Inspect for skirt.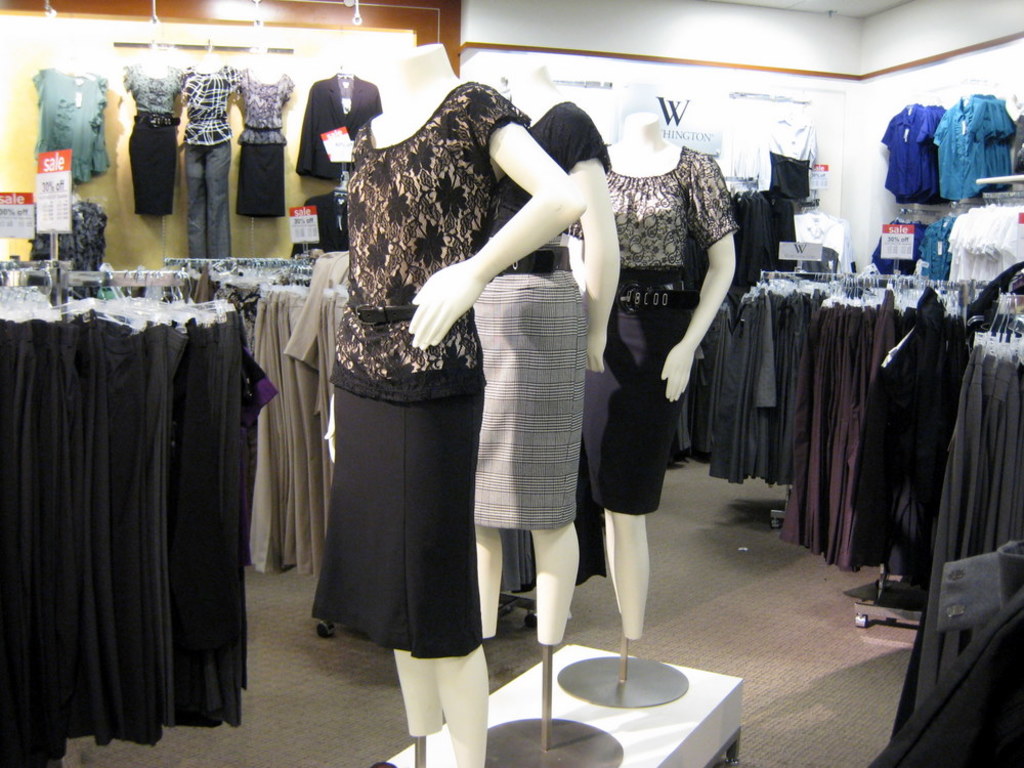
Inspection: region(306, 378, 485, 658).
